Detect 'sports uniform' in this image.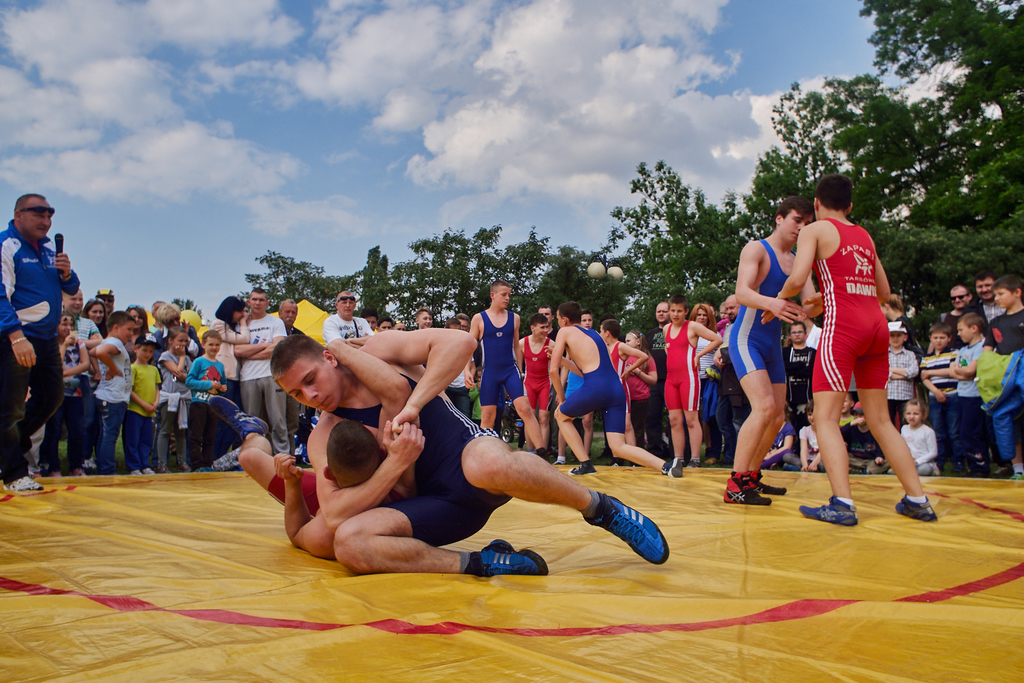
Detection: <box>202,397,322,516</box>.
